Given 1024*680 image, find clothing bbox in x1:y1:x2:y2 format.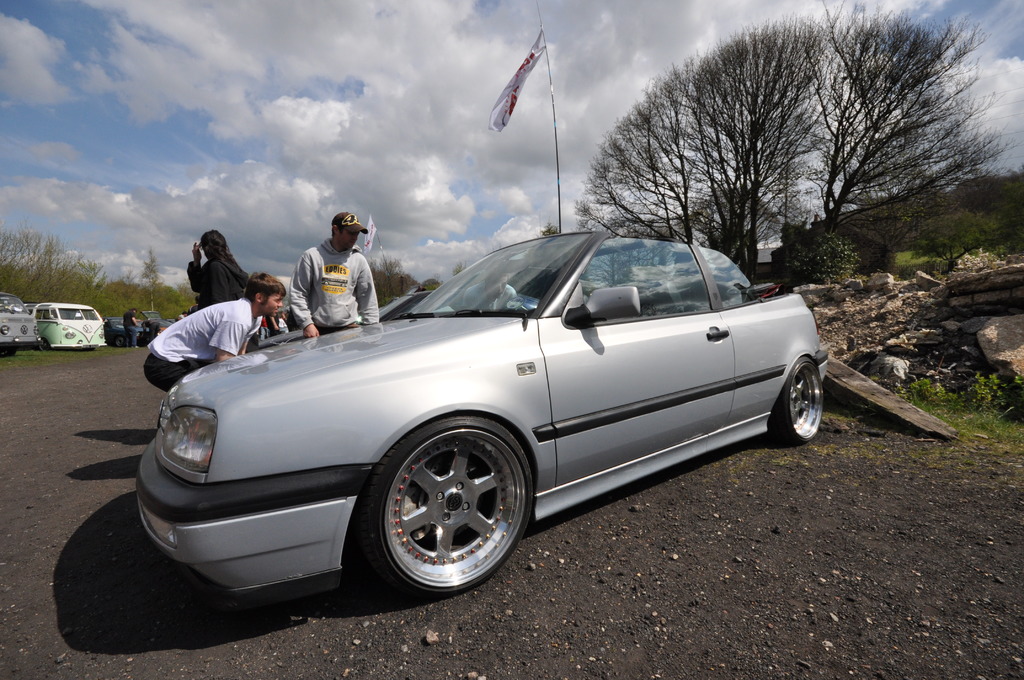
147:286:268:389.
